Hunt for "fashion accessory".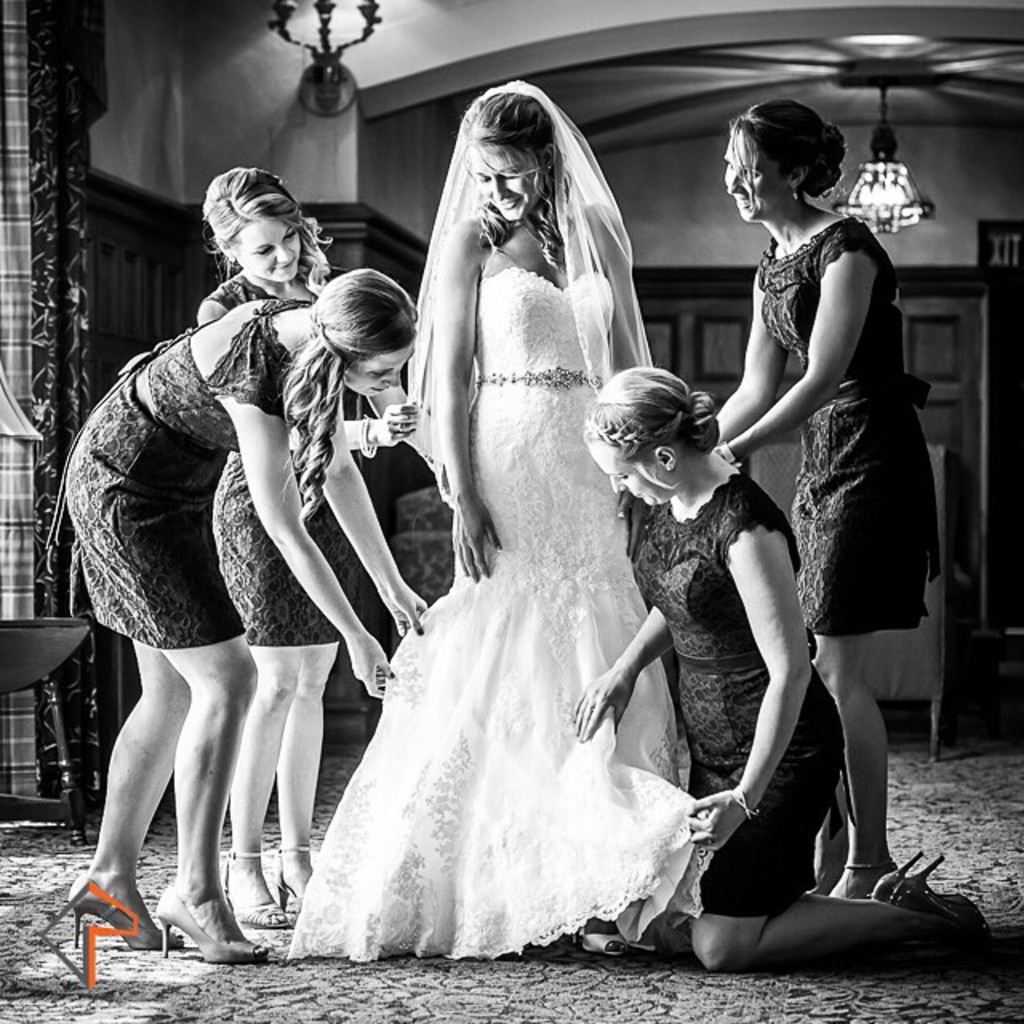
Hunted down at bbox(888, 854, 989, 931).
